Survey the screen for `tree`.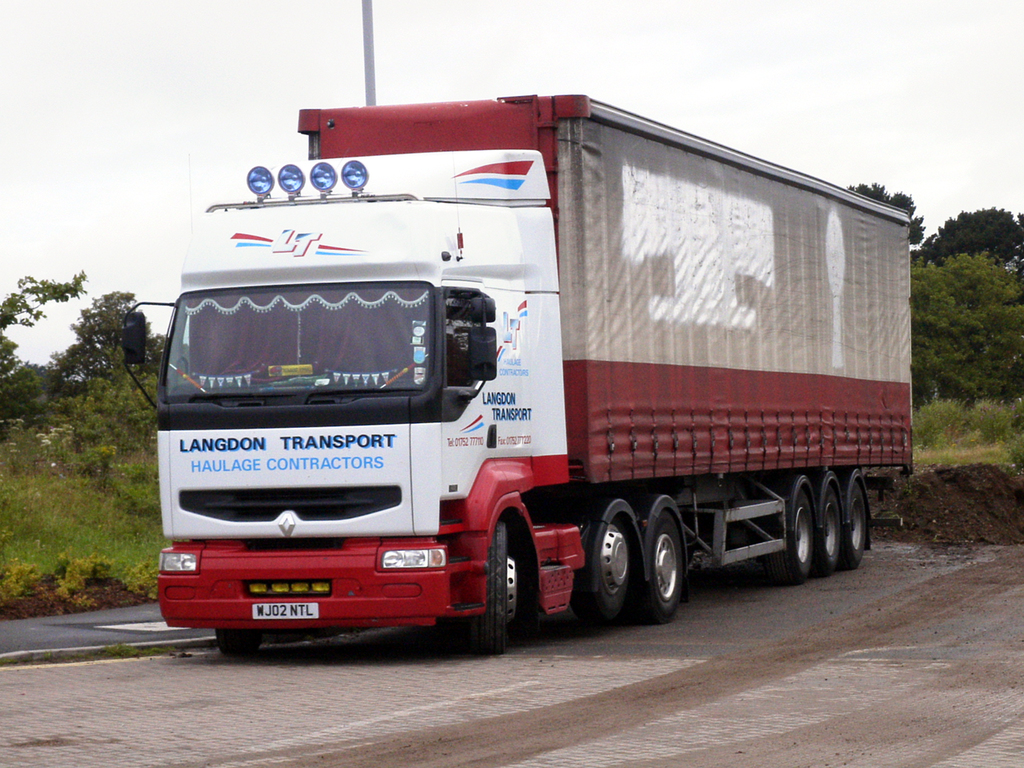
Survey found: locate(848, 179, 924, 250).
